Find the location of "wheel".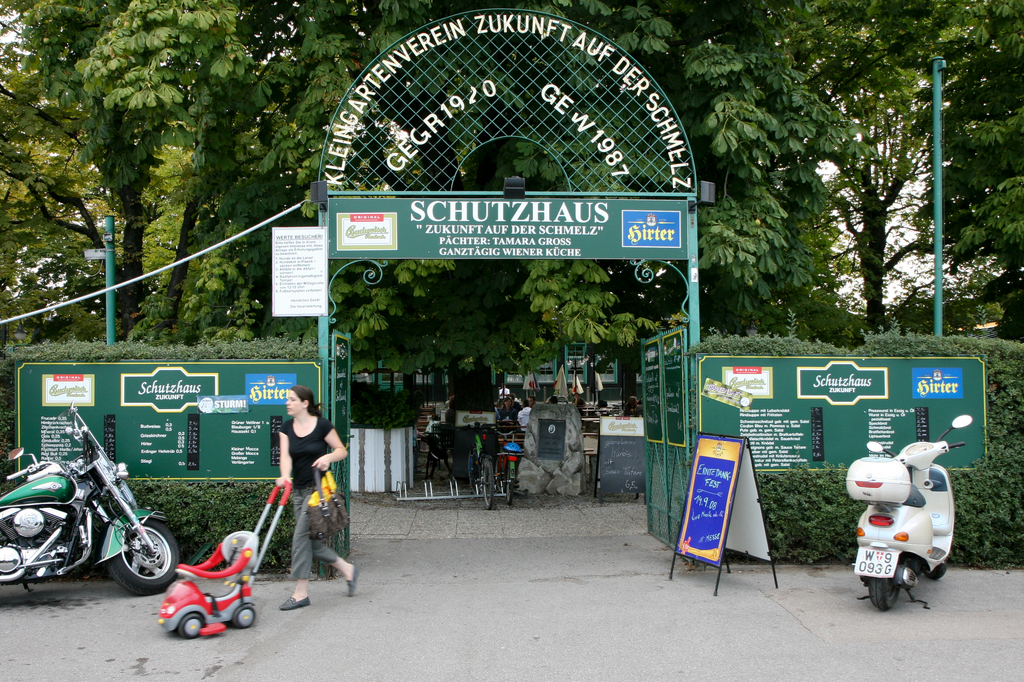
Location: <region>229, 602, 255, 632</region>.
